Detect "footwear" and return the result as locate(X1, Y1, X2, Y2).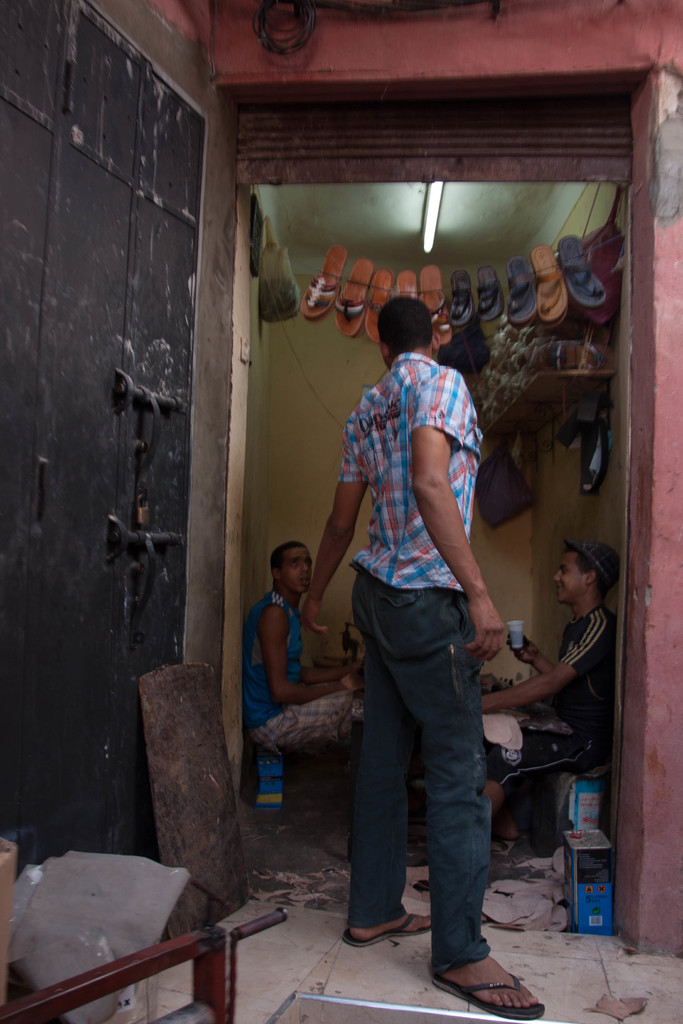
locate(338, 895, 441, 948).
